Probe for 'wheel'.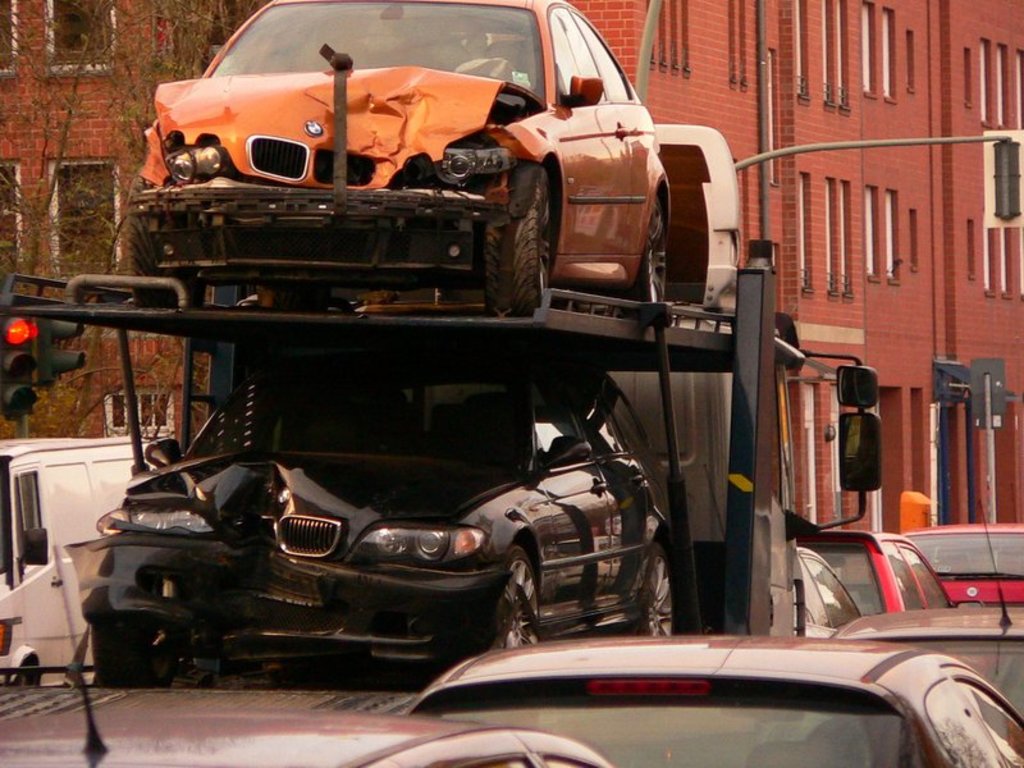
Probe result: 623, 540, 676, 639.
